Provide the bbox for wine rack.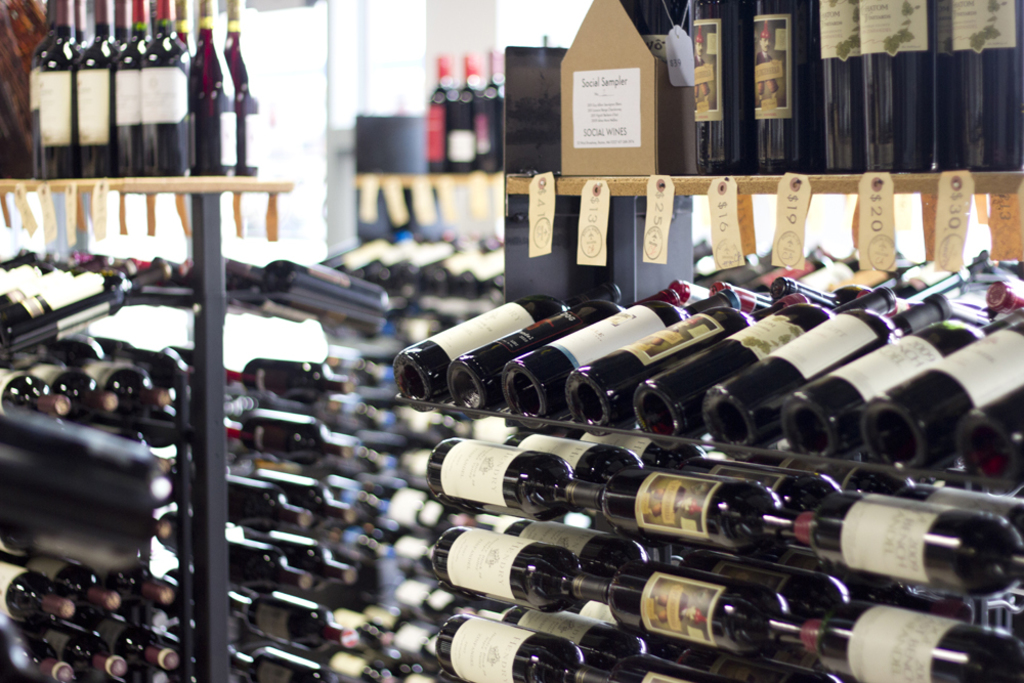
BBox(0, 167, 387, 682).
